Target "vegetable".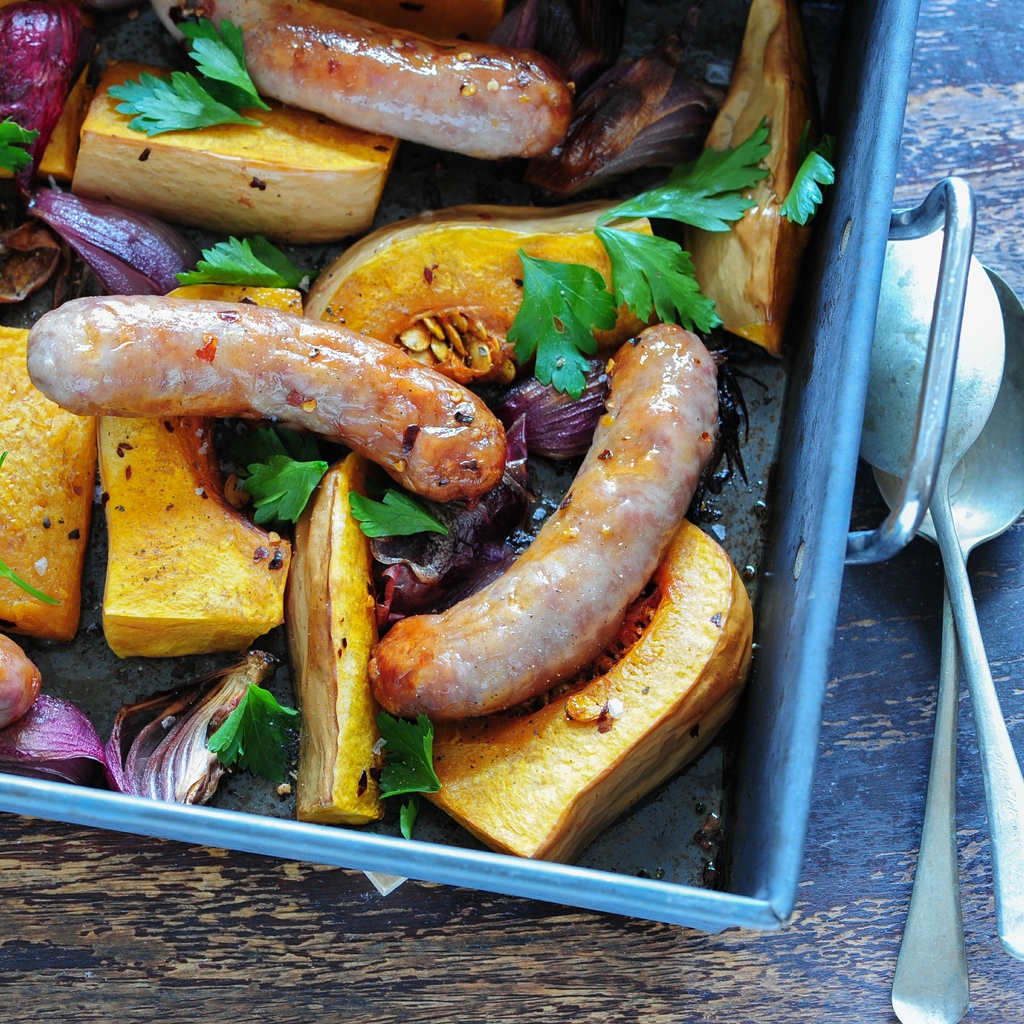
Target region: (4, 113, 40, 168).
